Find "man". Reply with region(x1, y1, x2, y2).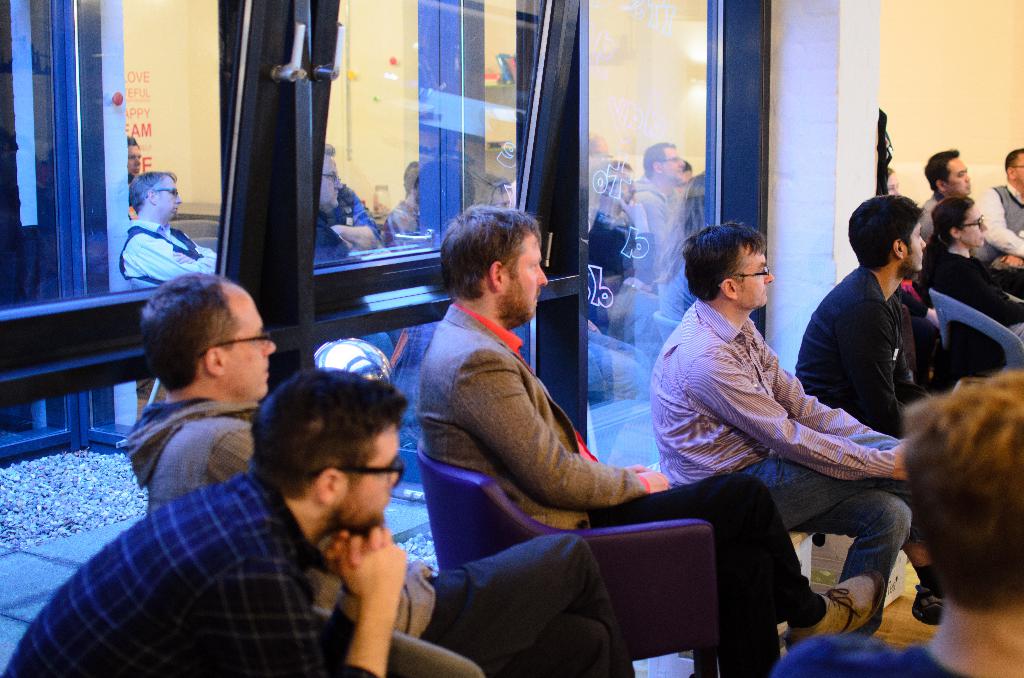
region(122, 172, 218, 291).
